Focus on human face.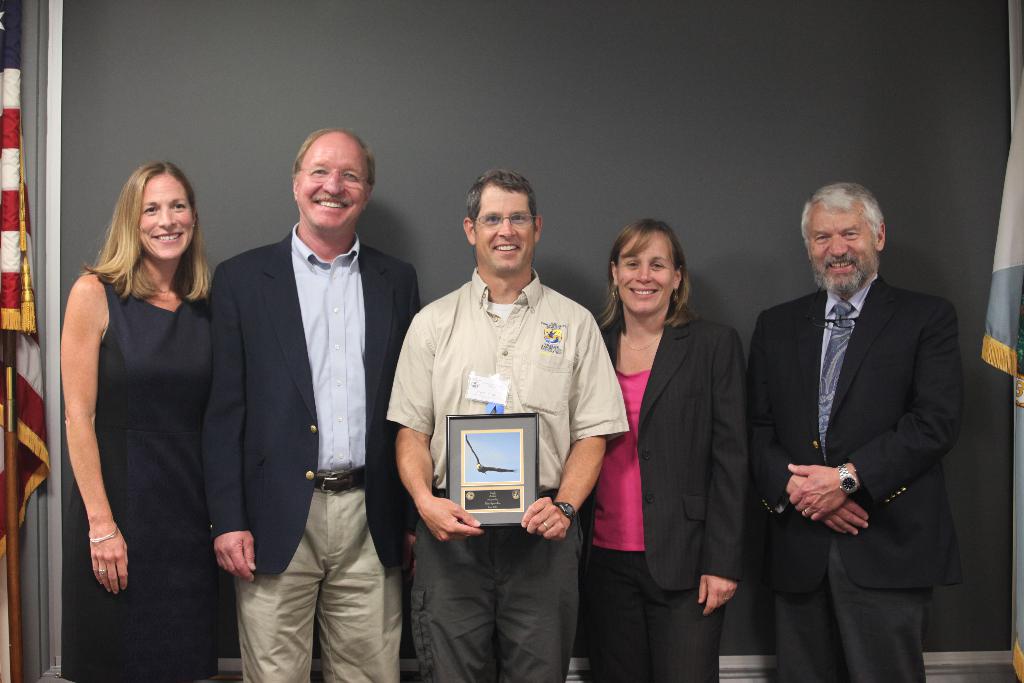
Focused at <region>808, 210, 880, 293</region>.
